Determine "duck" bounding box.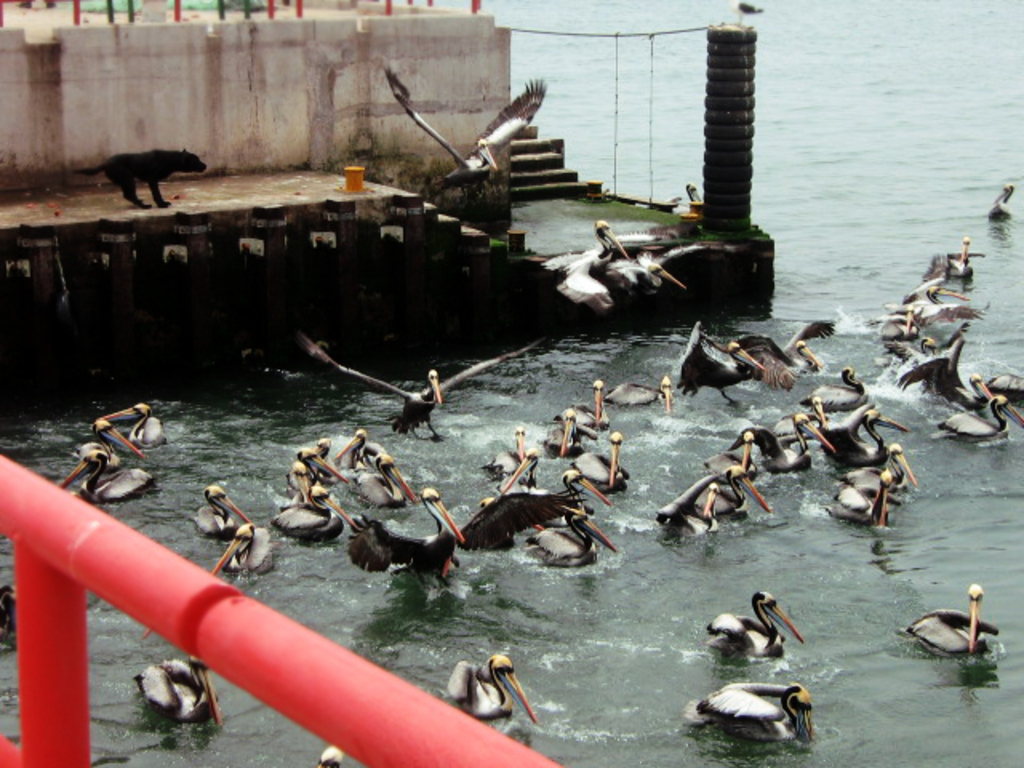
Determined: 709, 586, 811, 659.
